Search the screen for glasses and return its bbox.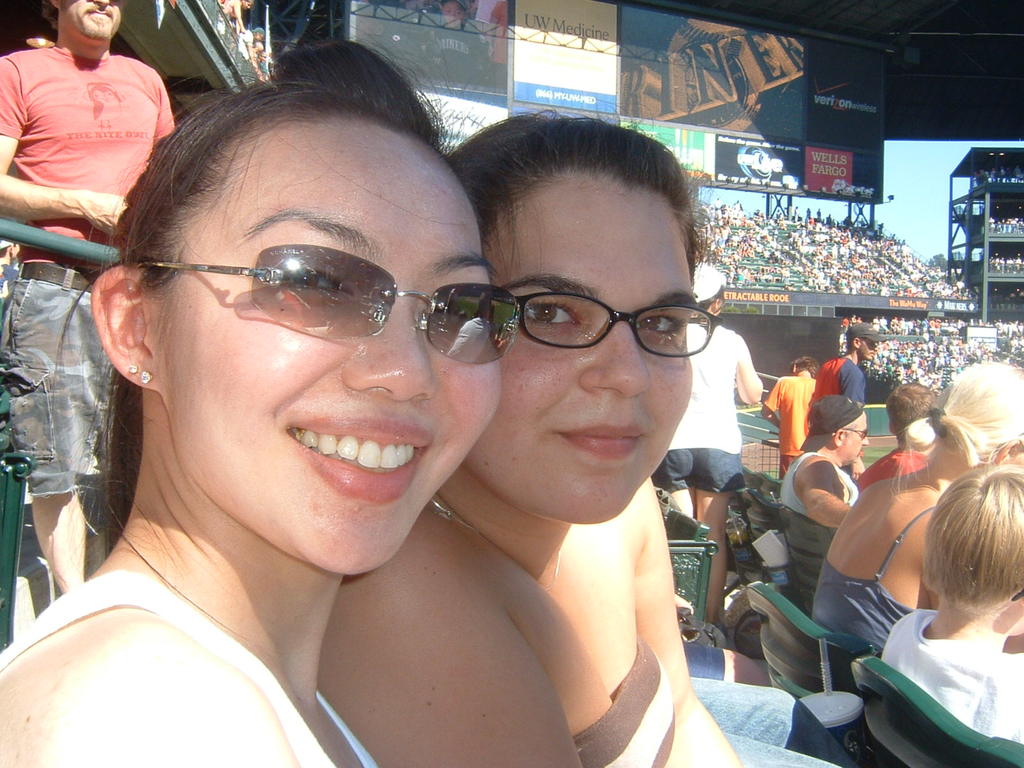
Found: 841:422:874:447.
